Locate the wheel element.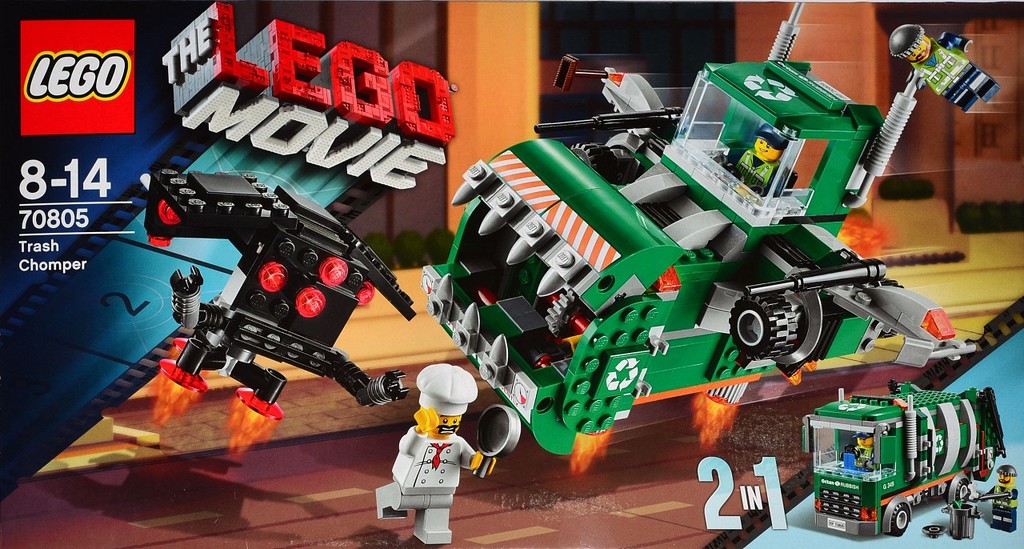
Element bbox: <bbox>569, 141, 616, 178</bbox>.
